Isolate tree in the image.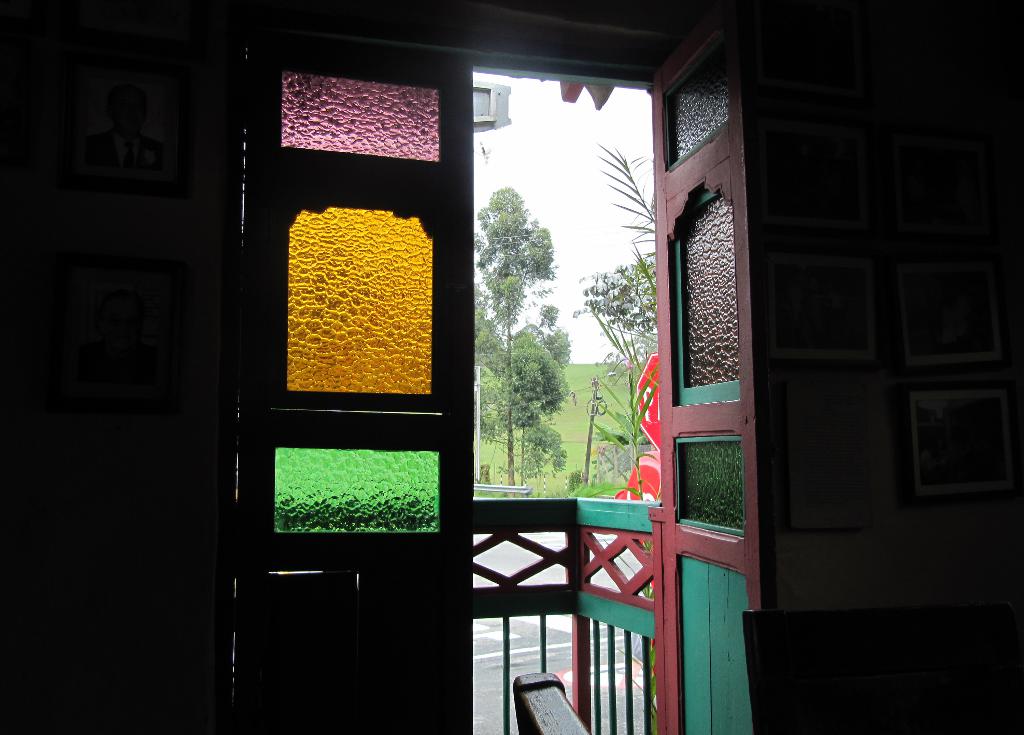
Isolated region: {"x1": 570, "y1": 253, "x2": 658, "y2": 369}.
